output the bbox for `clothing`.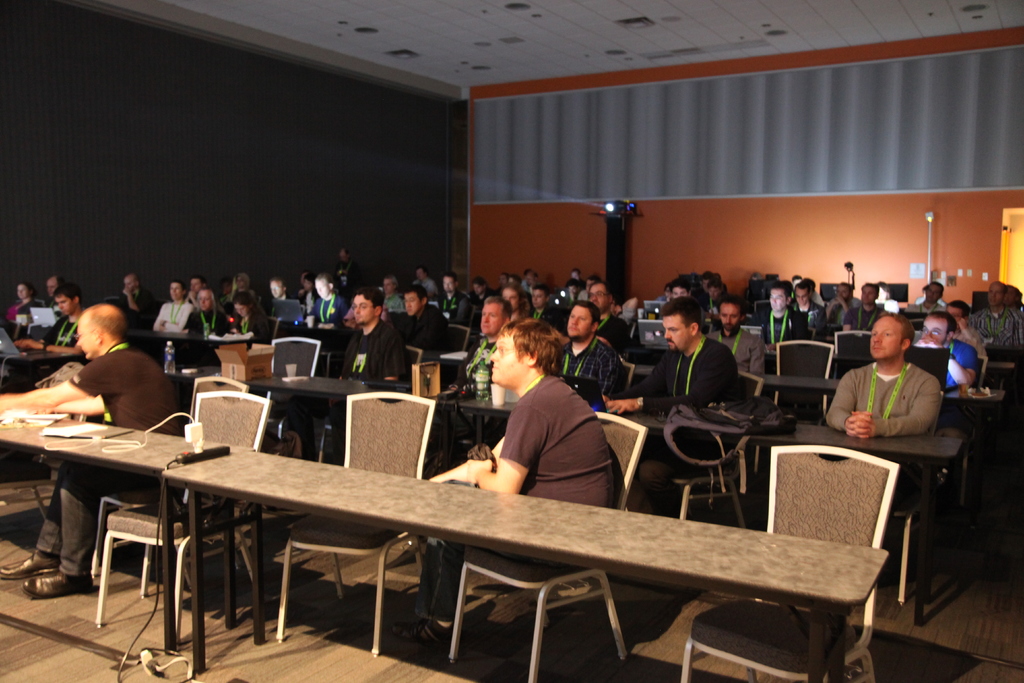
(left=298, top=315, right=402, bottom=431).
